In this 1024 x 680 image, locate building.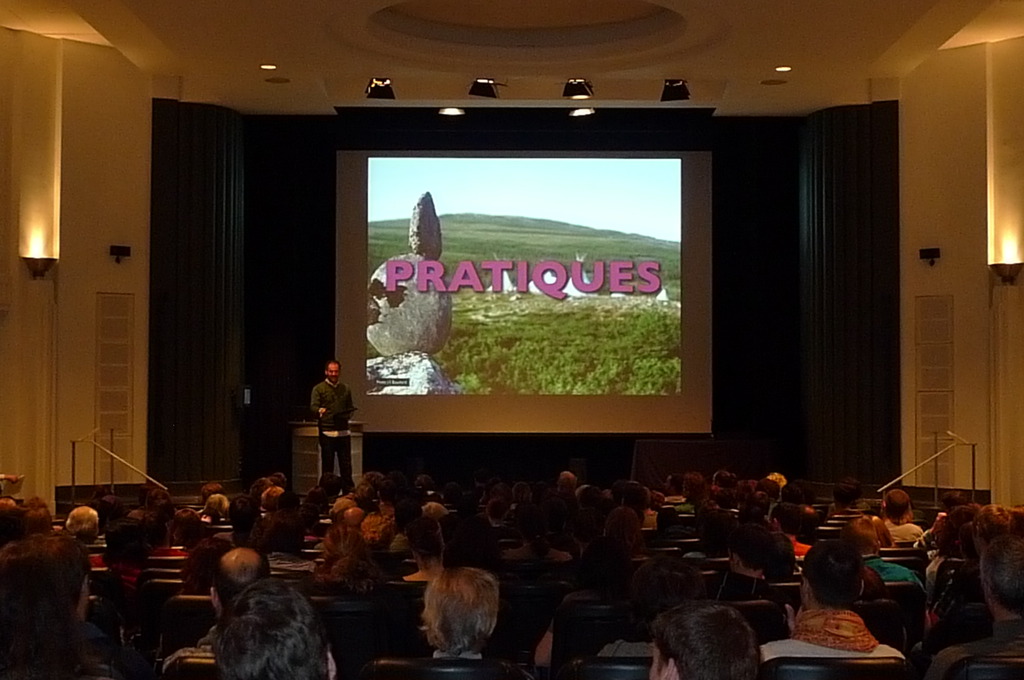
Bounding box: bbox=[0, 0, 1023, 679].
